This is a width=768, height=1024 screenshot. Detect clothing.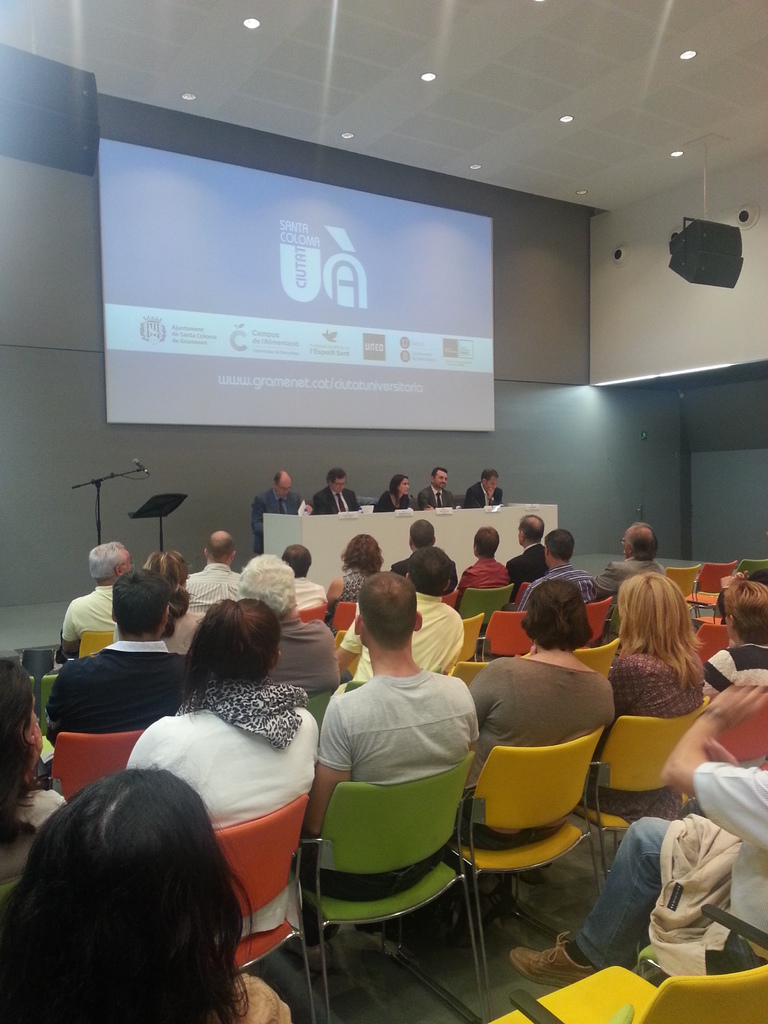
{"x1": 577, "y1": 767, "x2": 767, "y2": 969}.
